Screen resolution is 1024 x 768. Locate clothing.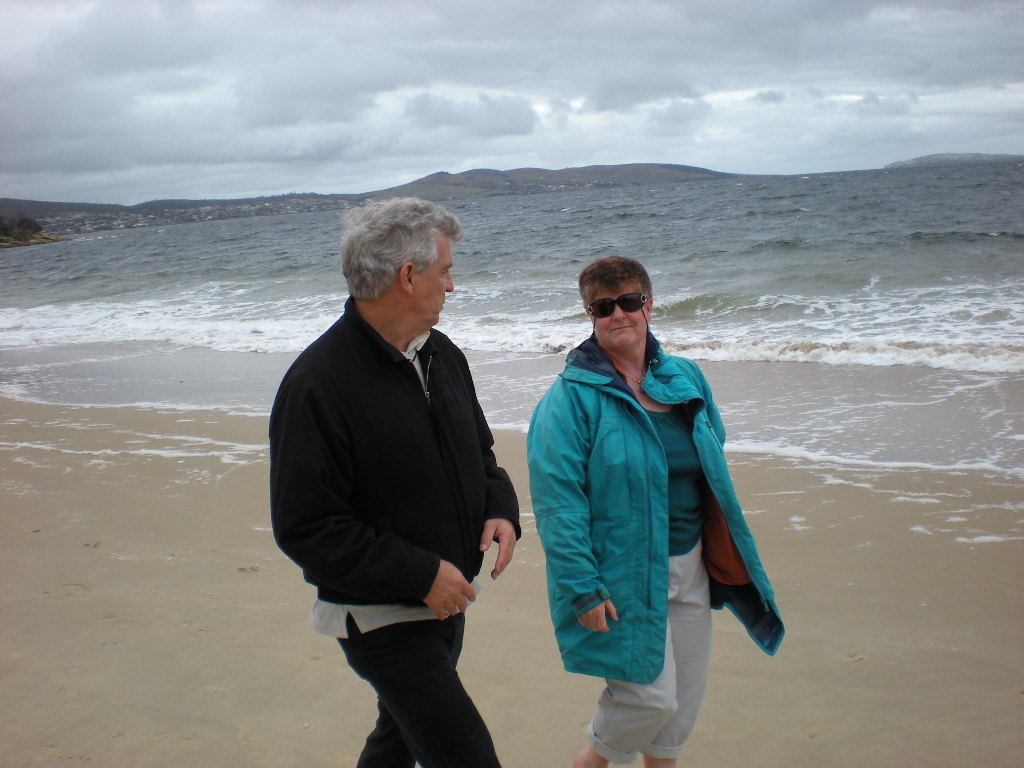
267,283,526,767.
